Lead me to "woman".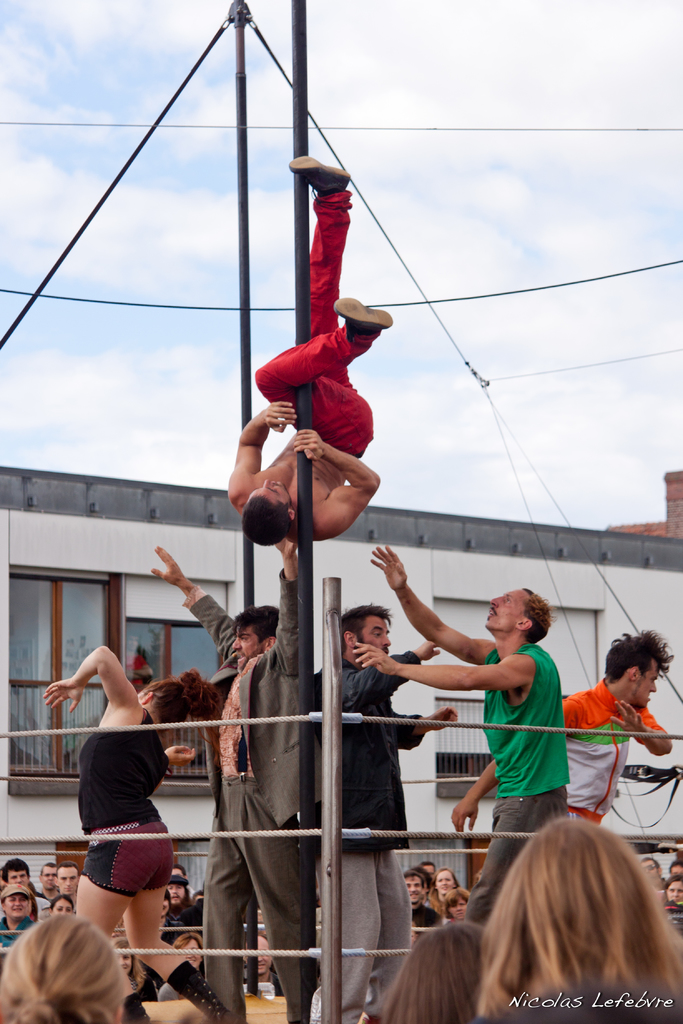
Lead to 481, 816, 682, 1023.
